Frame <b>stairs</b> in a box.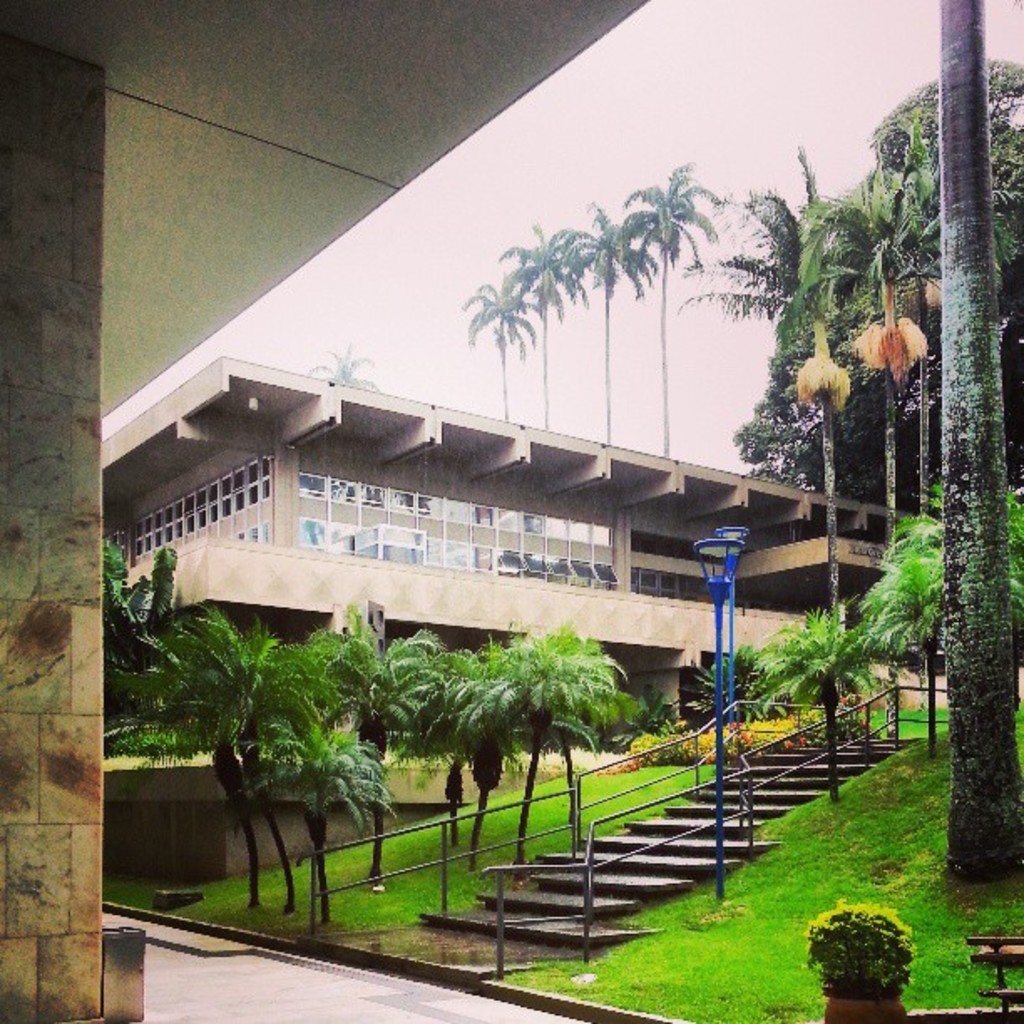
l=300, t=736, r=915, b=992.
